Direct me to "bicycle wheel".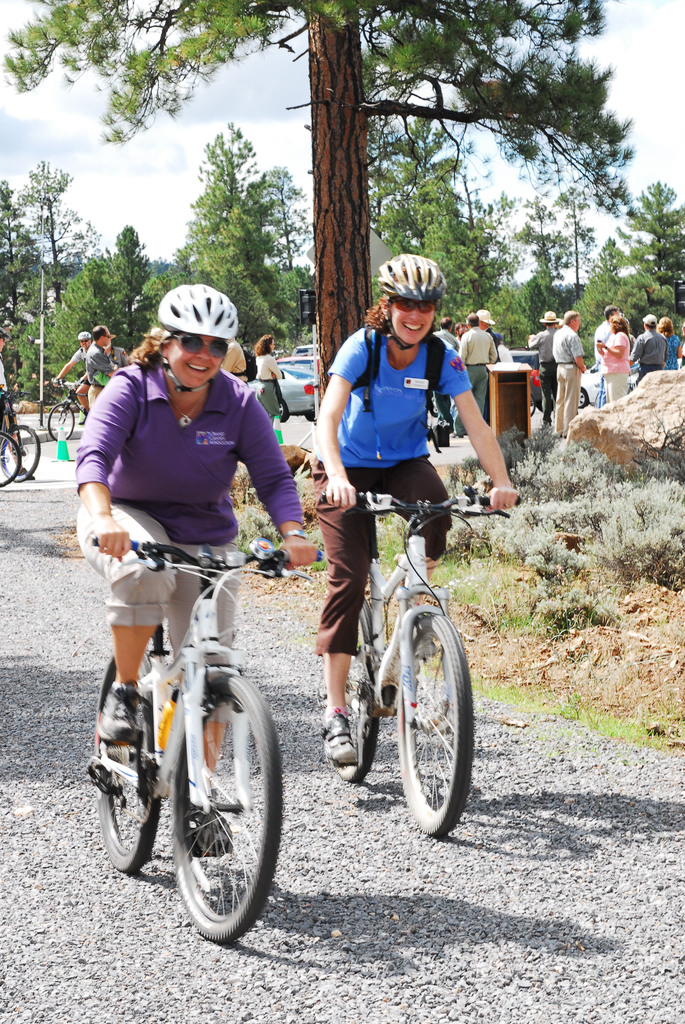
Direction: BBox(167, 664, 280, 947).
